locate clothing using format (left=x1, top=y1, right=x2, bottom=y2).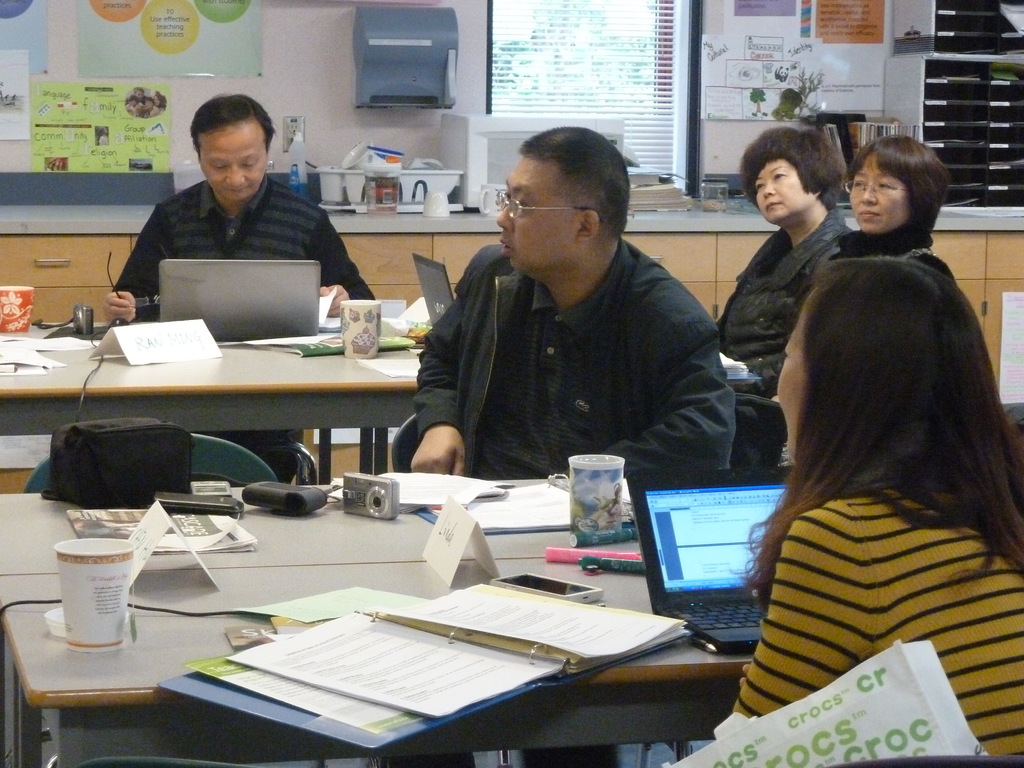
(left=109, top=169, right=372, bottom=475).
